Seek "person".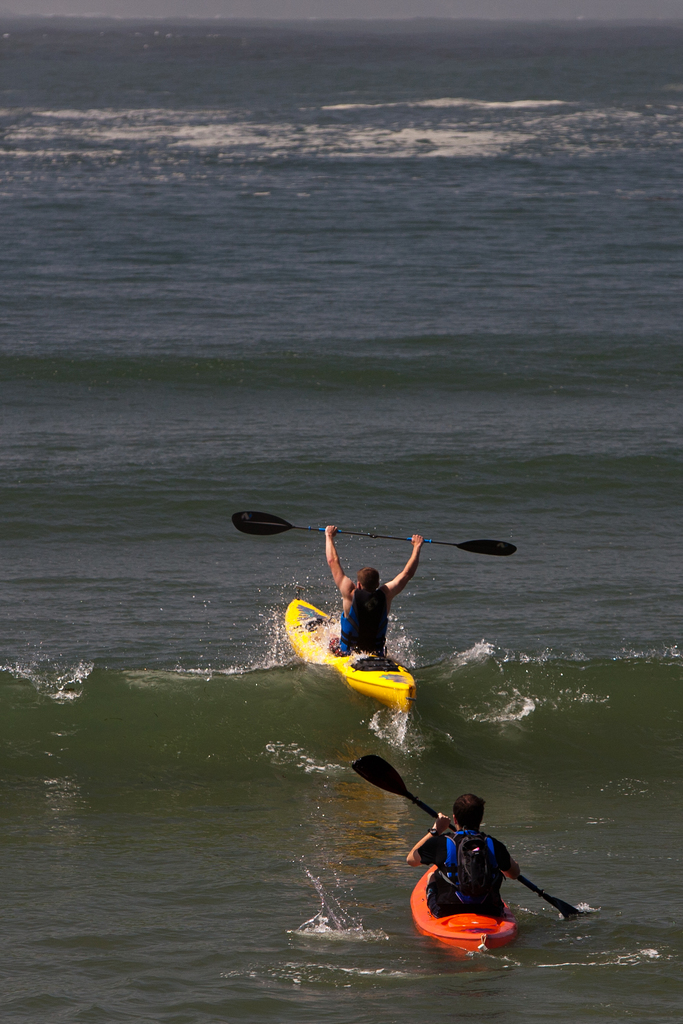
327/525/427/659.
